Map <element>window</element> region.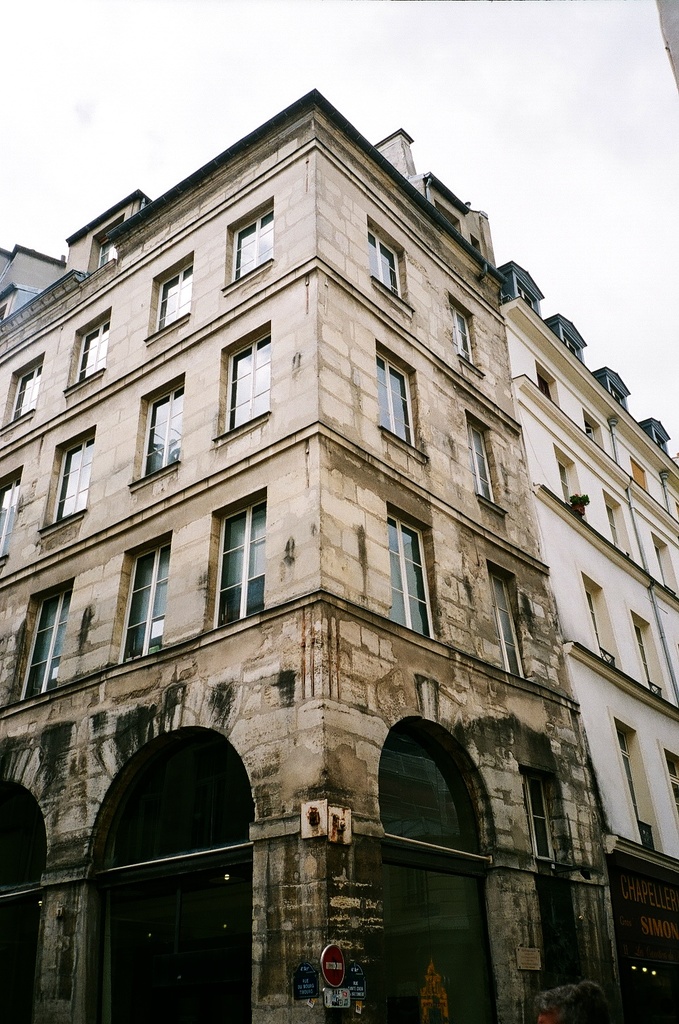
Mapped to left=631, top=626, right=663, bottom=696.
